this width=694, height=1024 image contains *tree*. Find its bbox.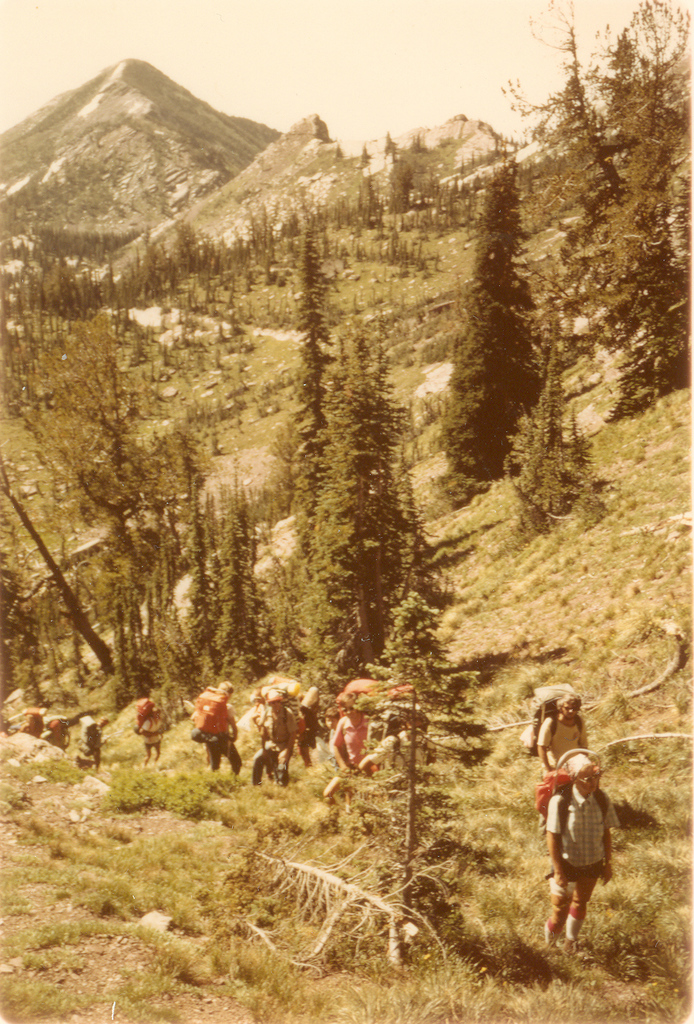
l=594, t=196, r=693, b=425.
